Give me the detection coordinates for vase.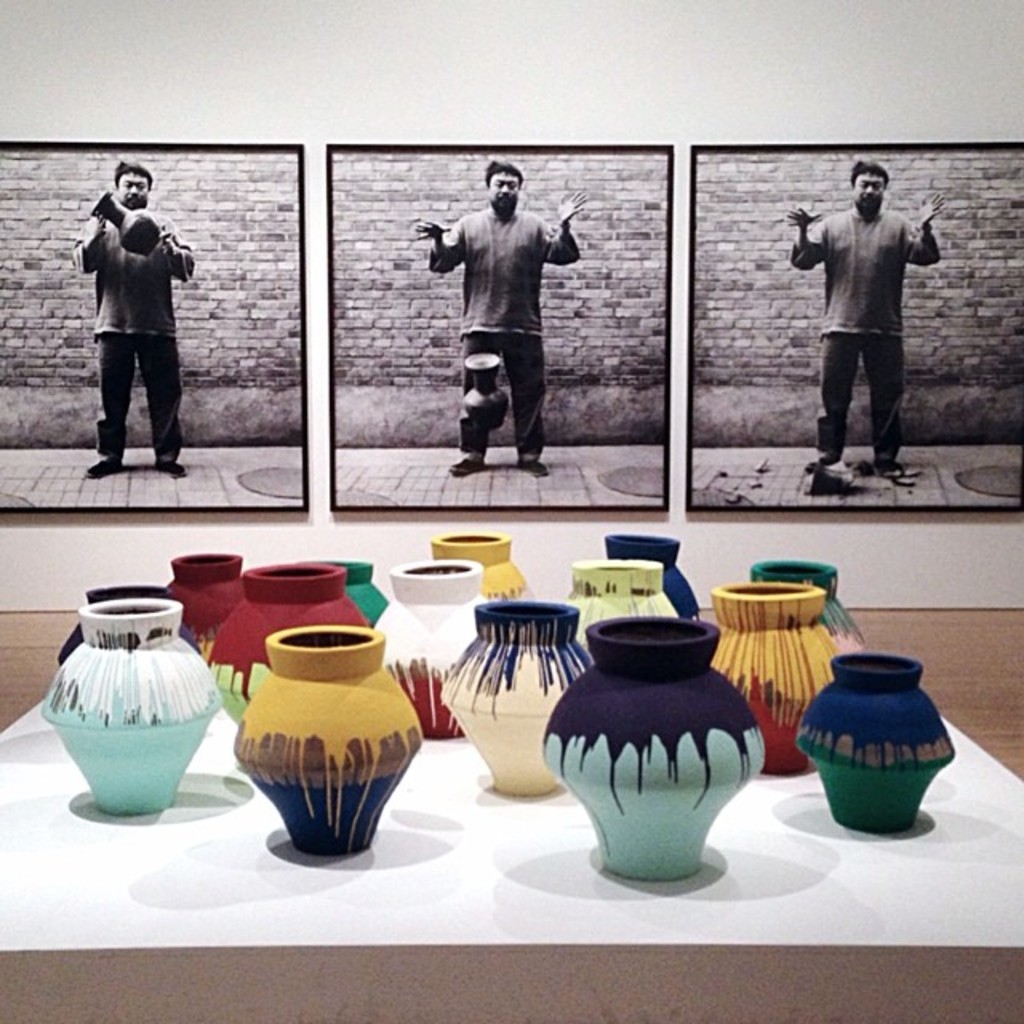
(714,576,846,770).
